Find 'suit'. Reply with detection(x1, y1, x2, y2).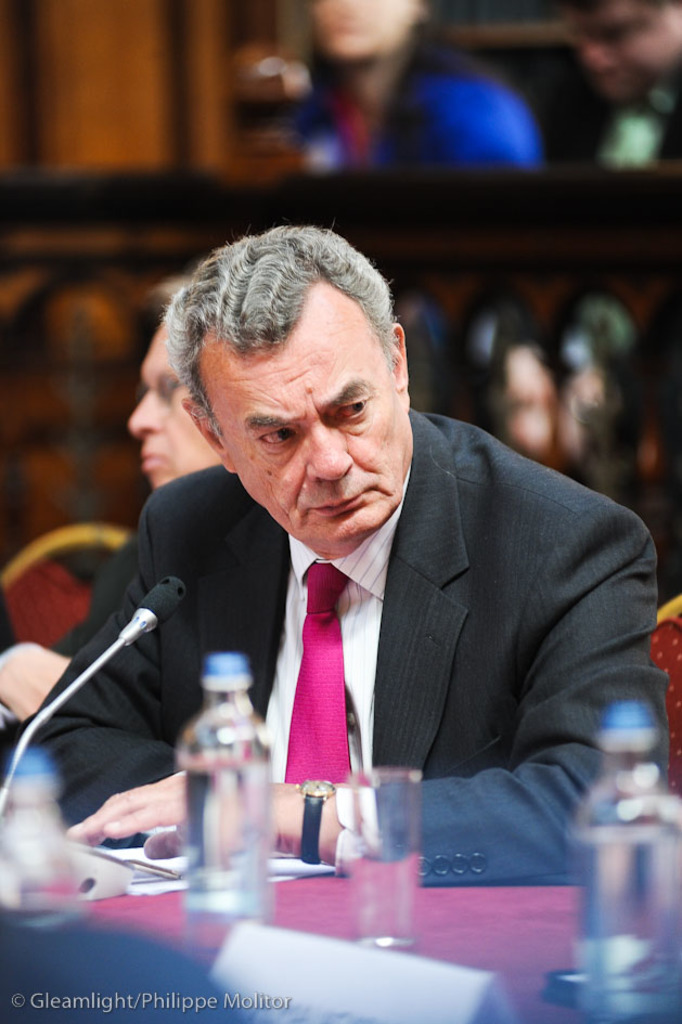
detection(117, 288, 639, 893).
